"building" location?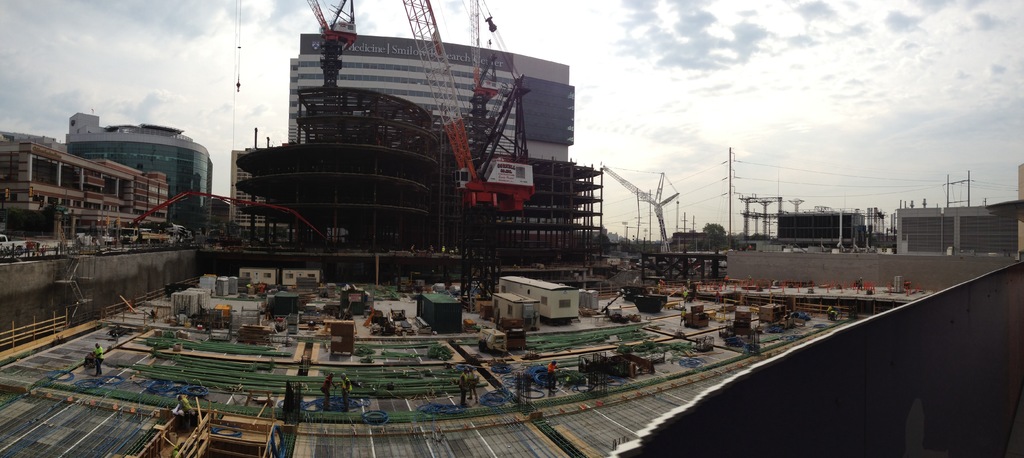
box(228, 146, 301, 234)
